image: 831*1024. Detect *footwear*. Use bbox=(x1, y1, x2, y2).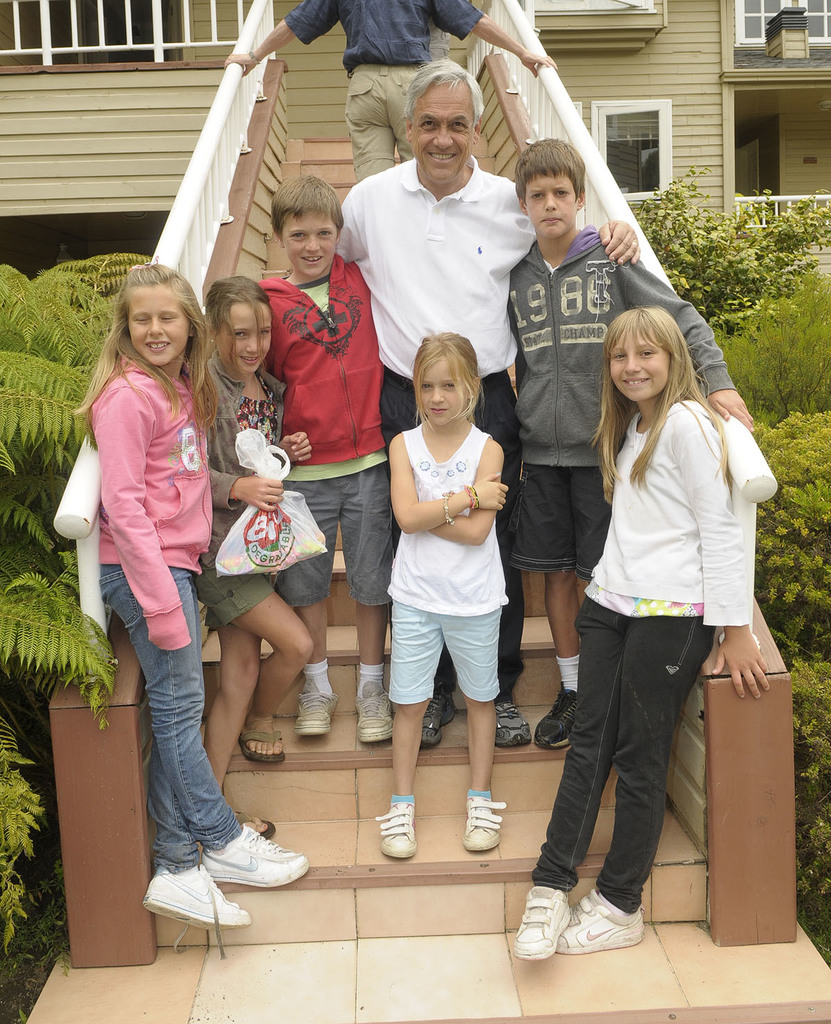
bbox=(375, 794, 422, 860).
